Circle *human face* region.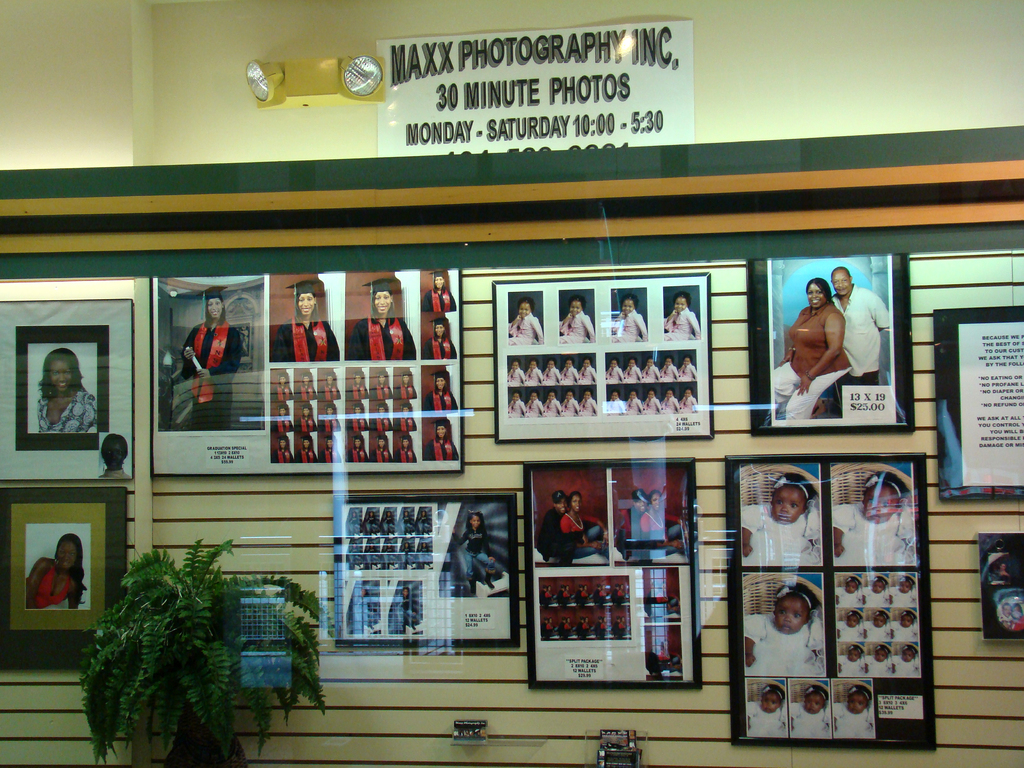
Region: [636, 499, 644, 508].
